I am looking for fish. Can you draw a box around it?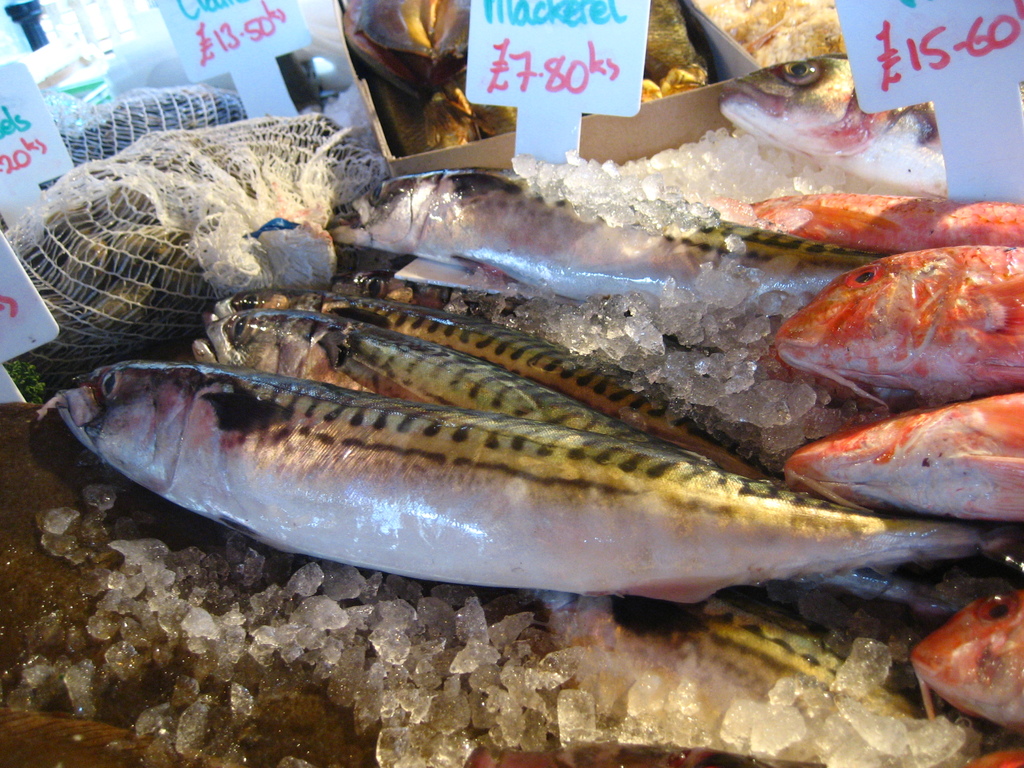
Sure, the bounding box is (x1=776, y1=395, x2=1023, y2=527).
